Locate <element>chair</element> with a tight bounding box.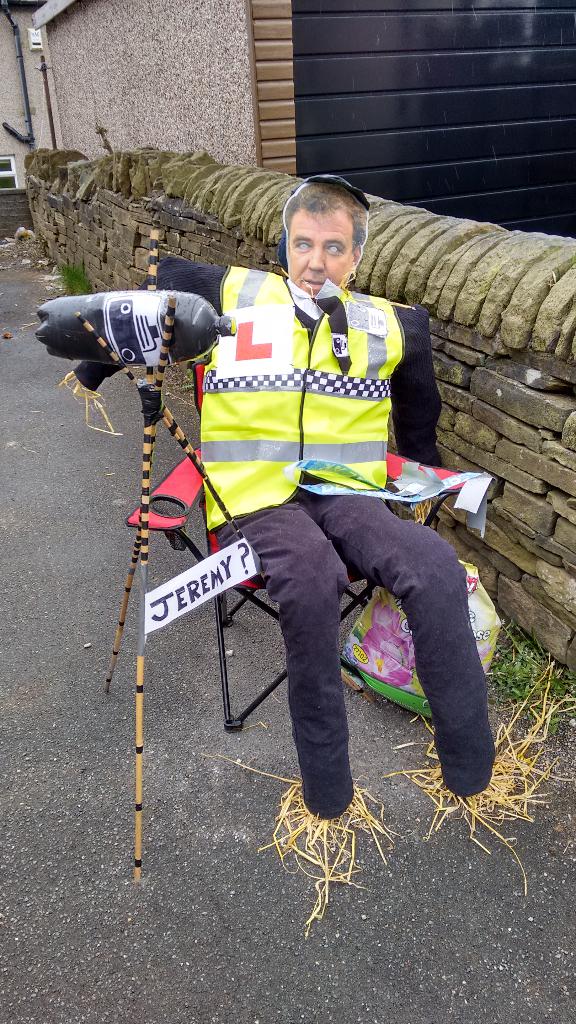
bbox=(124, 349, 504, 732).
